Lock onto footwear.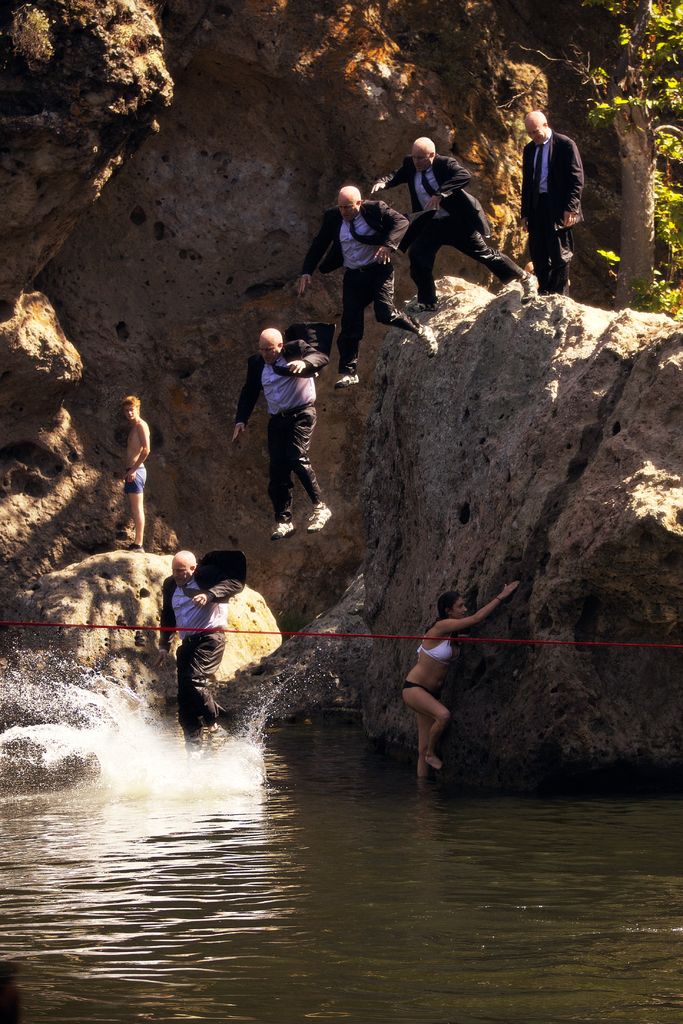
Locked: region(331, 373, 361, 389).
